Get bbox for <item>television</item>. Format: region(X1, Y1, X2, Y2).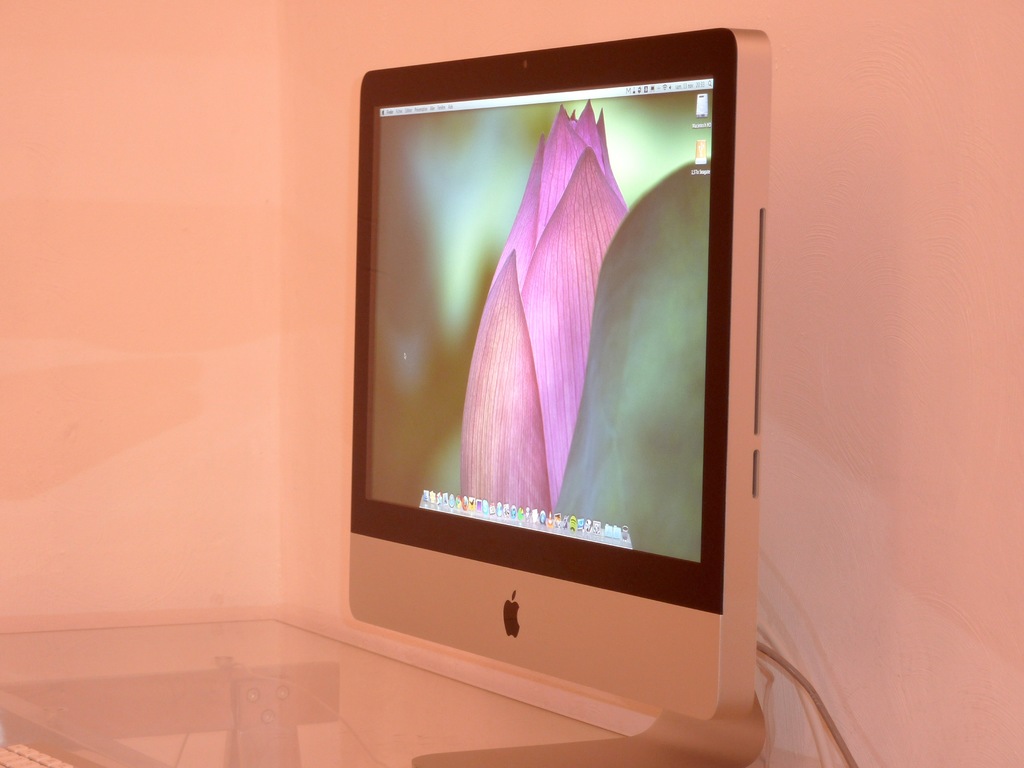
region(348, 32, 765, 715).
